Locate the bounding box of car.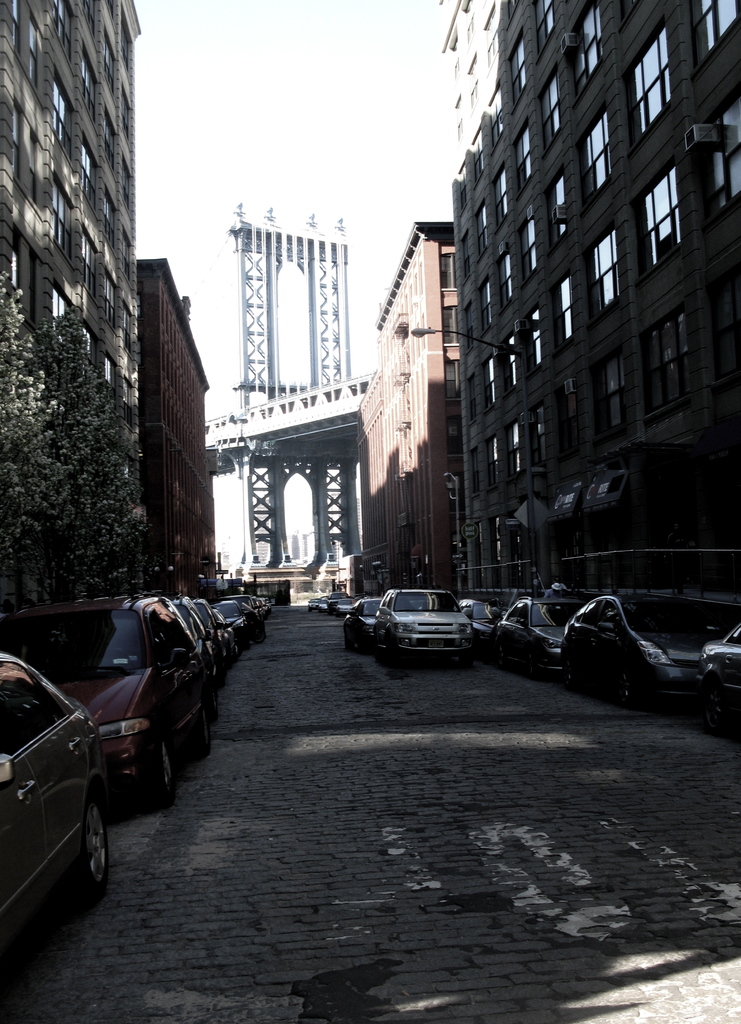
Bounding box: (696,626,738,739).
